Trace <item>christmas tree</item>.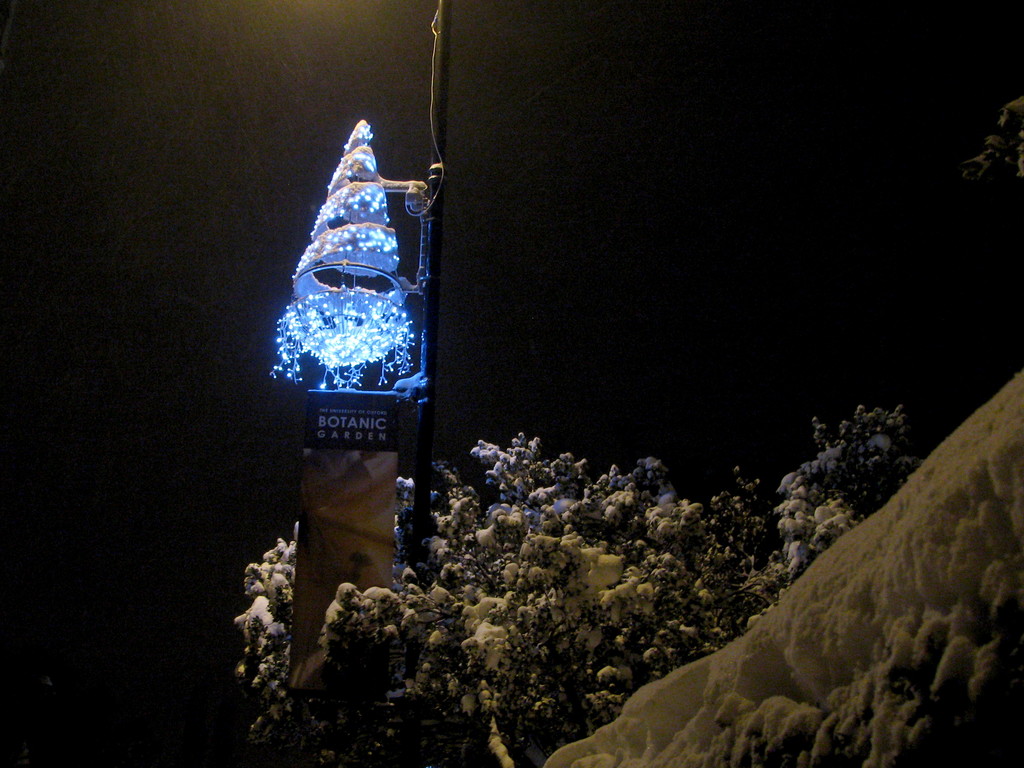
Traced to pyautogui.locateOnScreen(271, 118, 423, 407).
